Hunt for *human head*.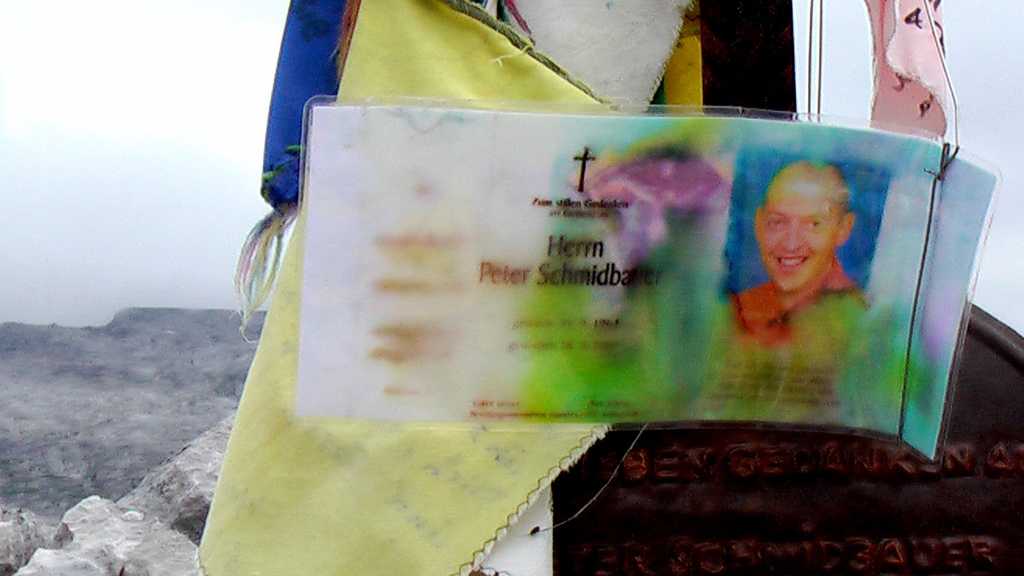
Hunted down at rect(740, 154, 885, 311).
